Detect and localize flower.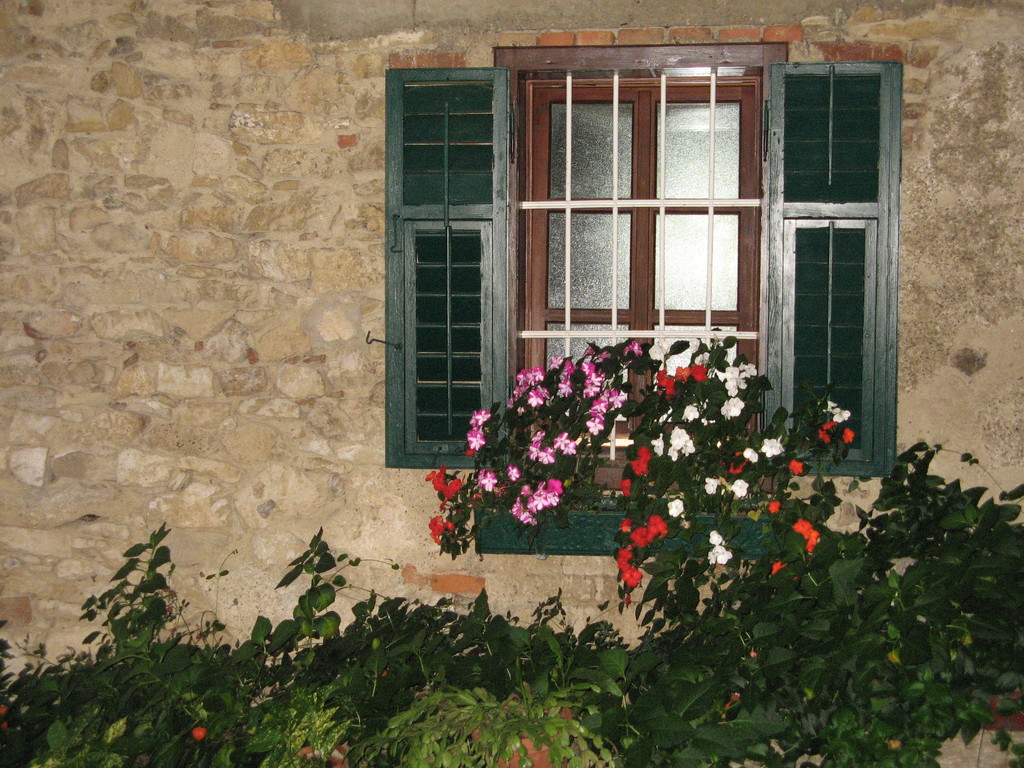
Localized at <bbox>541, 447, 556, 462</bbox>.
